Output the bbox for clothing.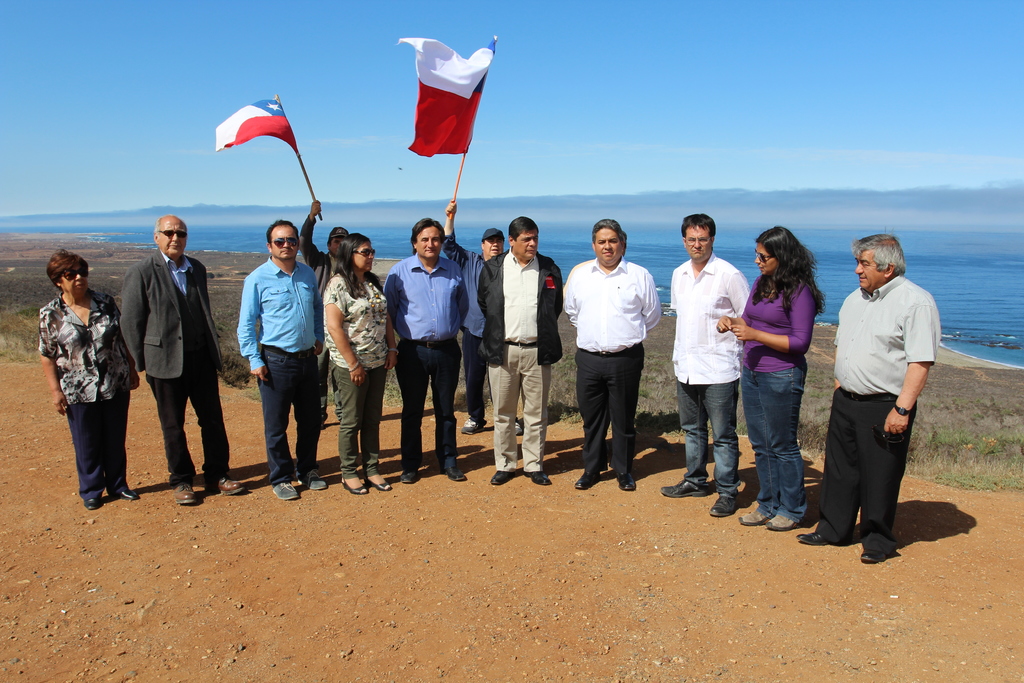
l=382, t=252, r=462, b=461.
